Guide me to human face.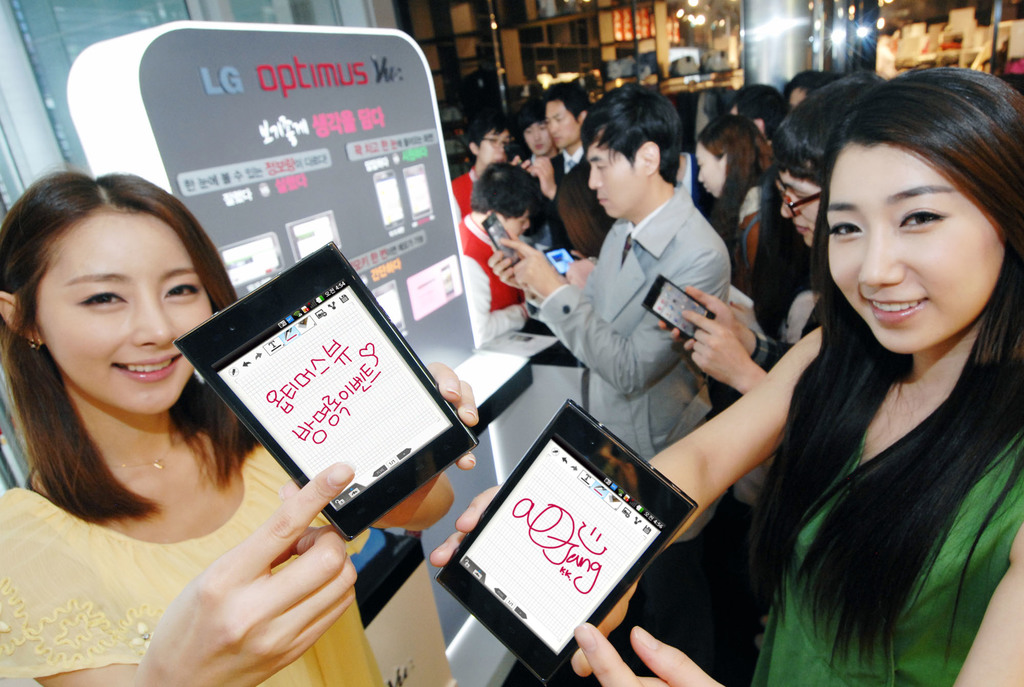
Guidance: x1=45 y1=210 x2=212 y2=414.
